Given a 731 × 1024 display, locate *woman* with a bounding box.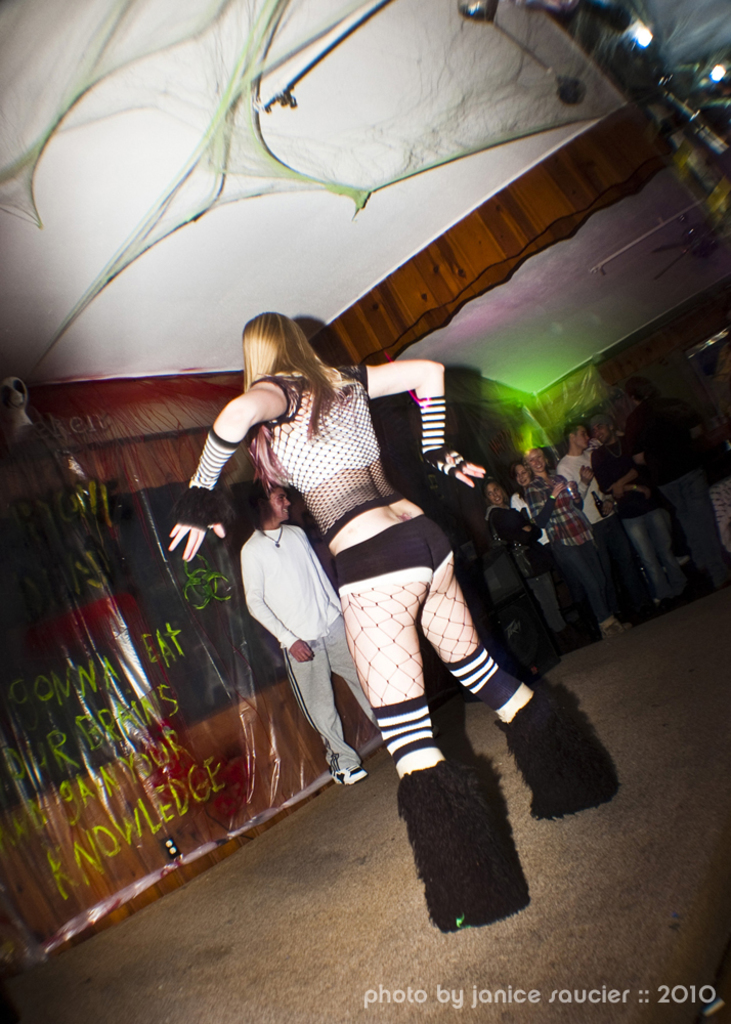
Located: bbox=(528, 451, 620, 635).
